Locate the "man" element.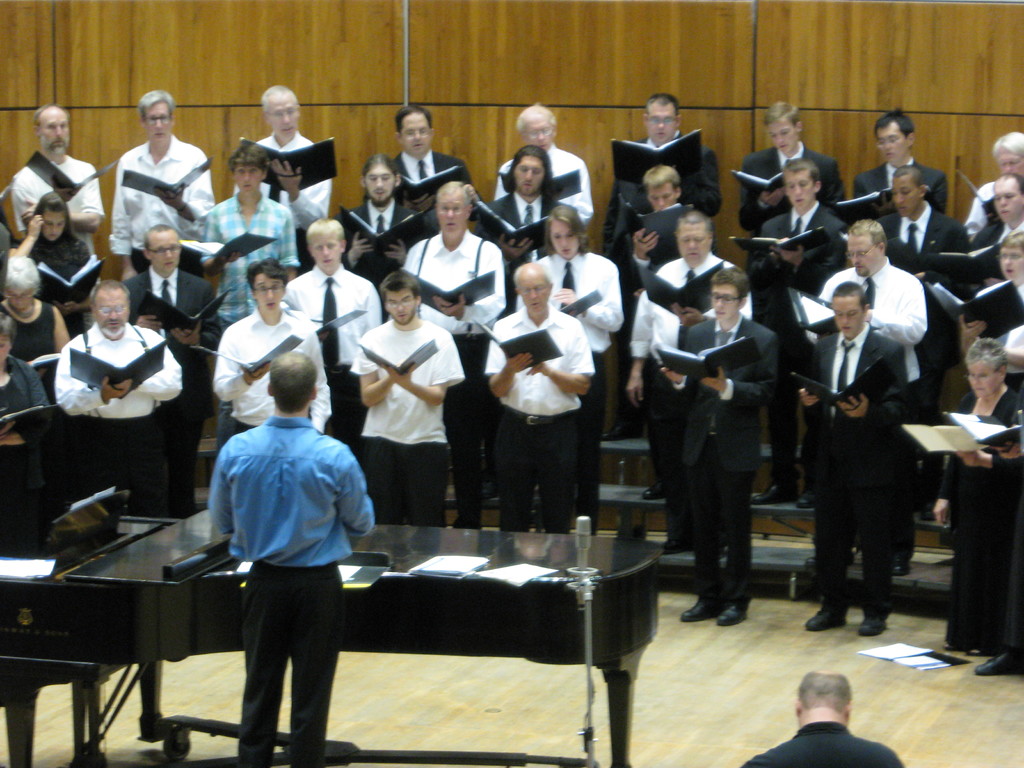
Element bbox: (left=872, top=161, right=968, bottom=527).
